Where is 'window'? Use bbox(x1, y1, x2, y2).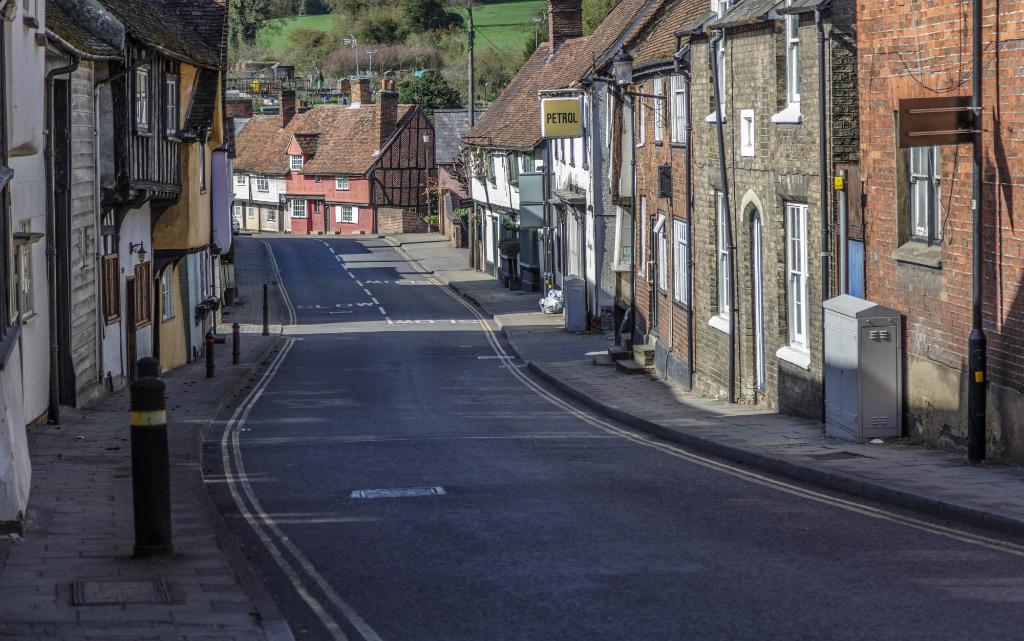
bbox(236, 171, 246, 184).
